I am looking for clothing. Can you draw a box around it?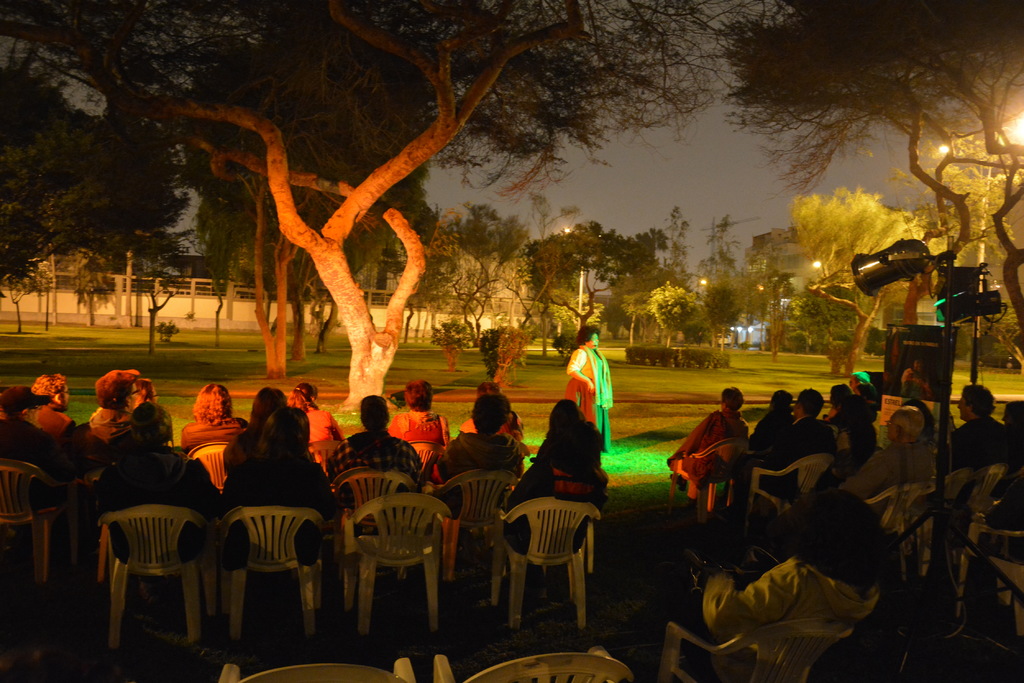
Sure, the bounding box is [x1=688, y1=512, x2=904, y2=671].
